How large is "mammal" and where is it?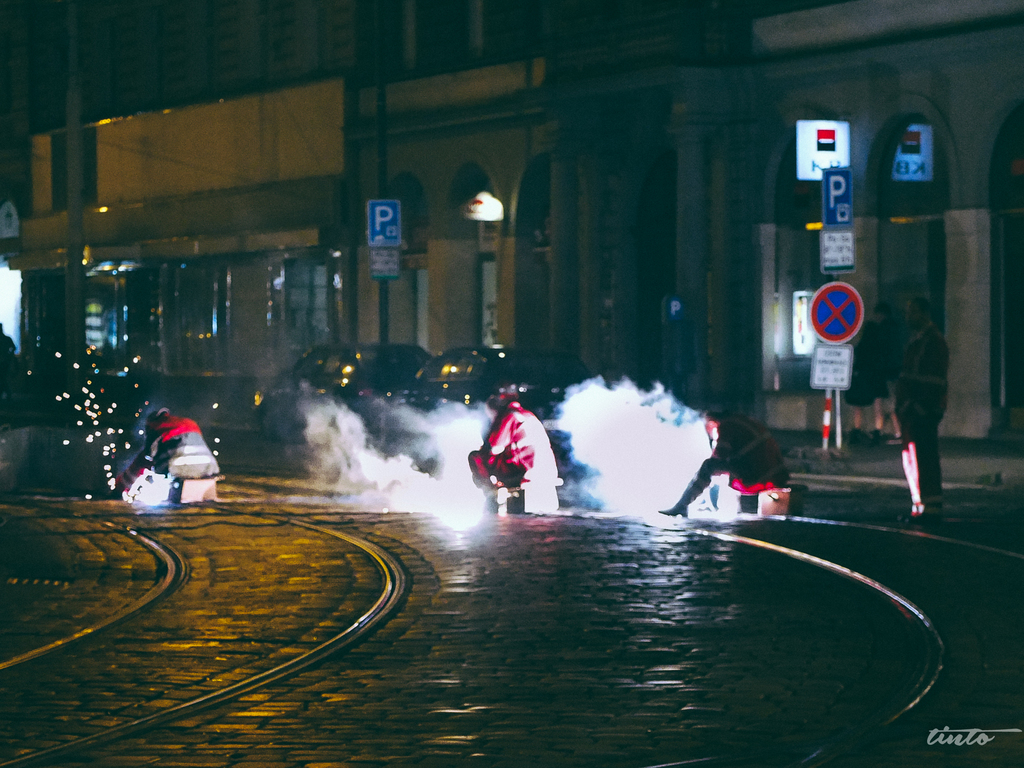
Bounding box: Rect(888, 299, 953, 512).
